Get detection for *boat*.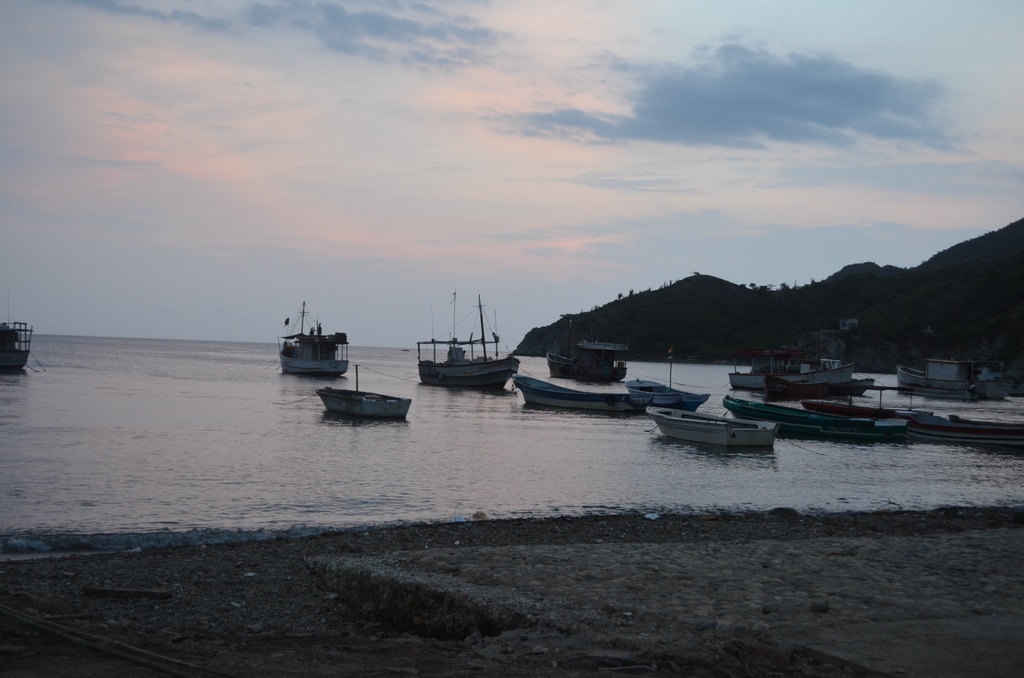
Detection: [left=317, top=366, right=415, bottom=423].
